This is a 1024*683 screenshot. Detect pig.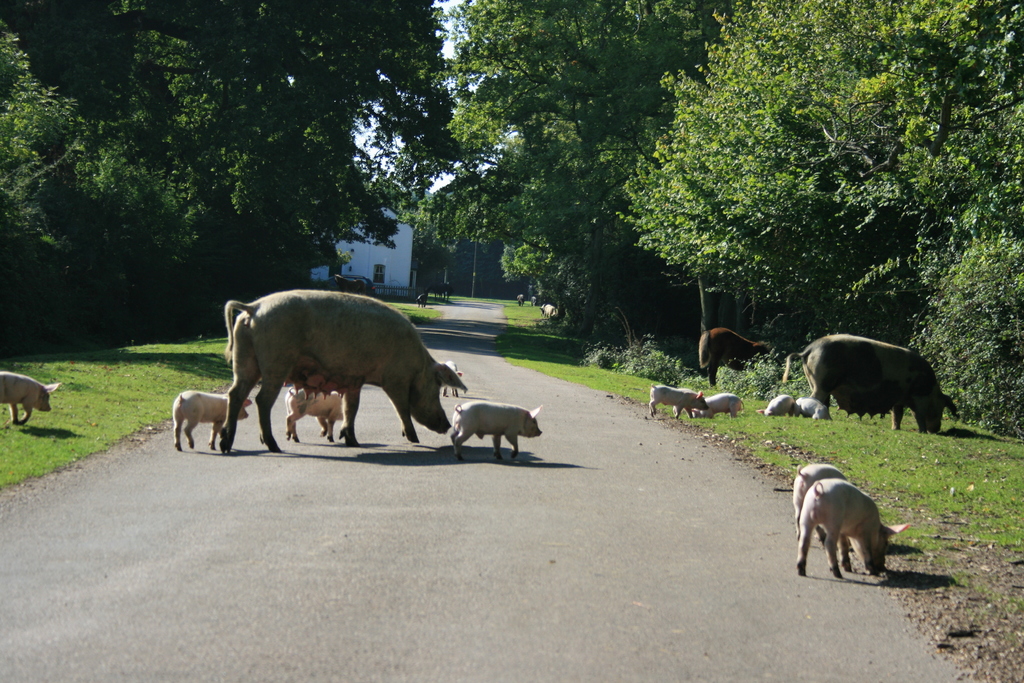
[x1=648, y1=383, x2=712, y2=422].
